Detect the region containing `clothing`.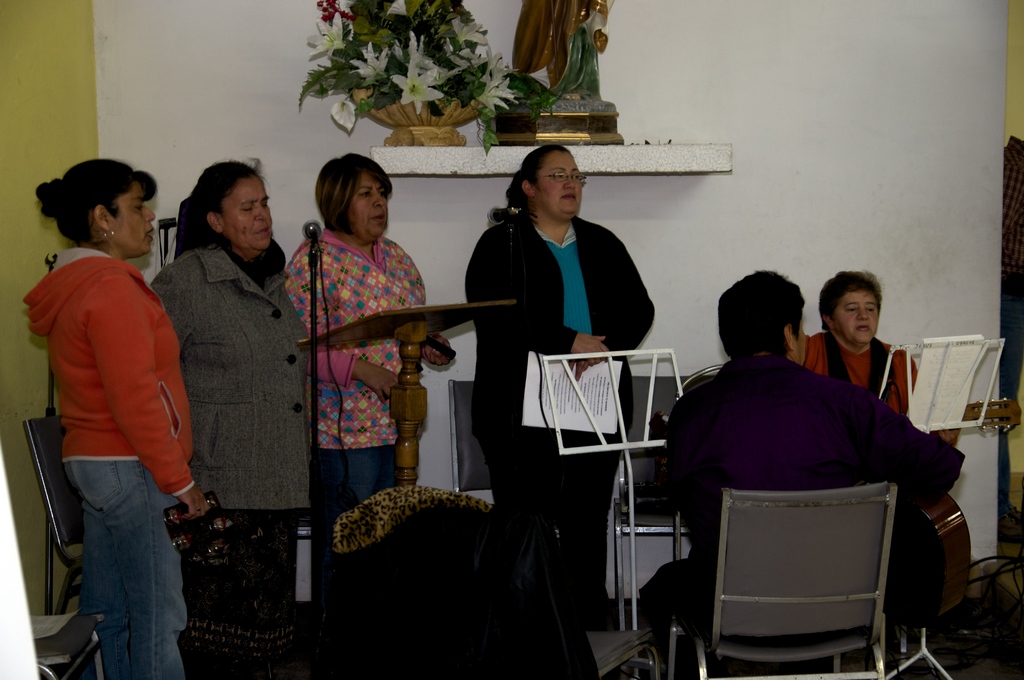
Rect(509, 0, 616, 92).
